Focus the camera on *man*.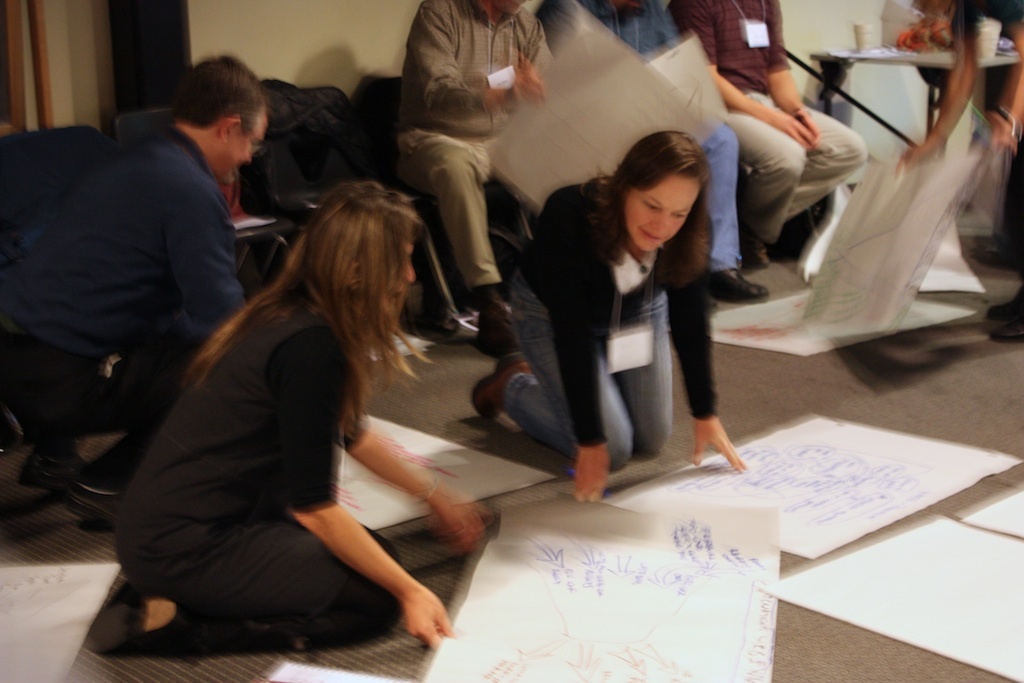
Focus region: select_region(534, 0, 769, 313).
